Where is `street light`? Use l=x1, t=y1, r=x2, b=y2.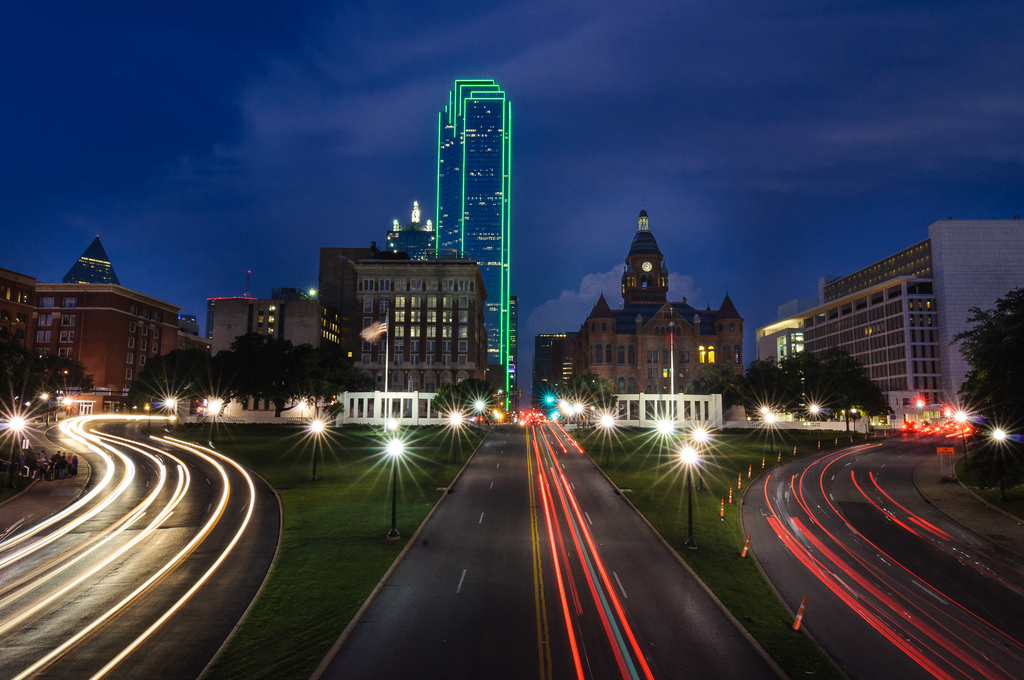
l=599, t=405, r=618, b=464.
